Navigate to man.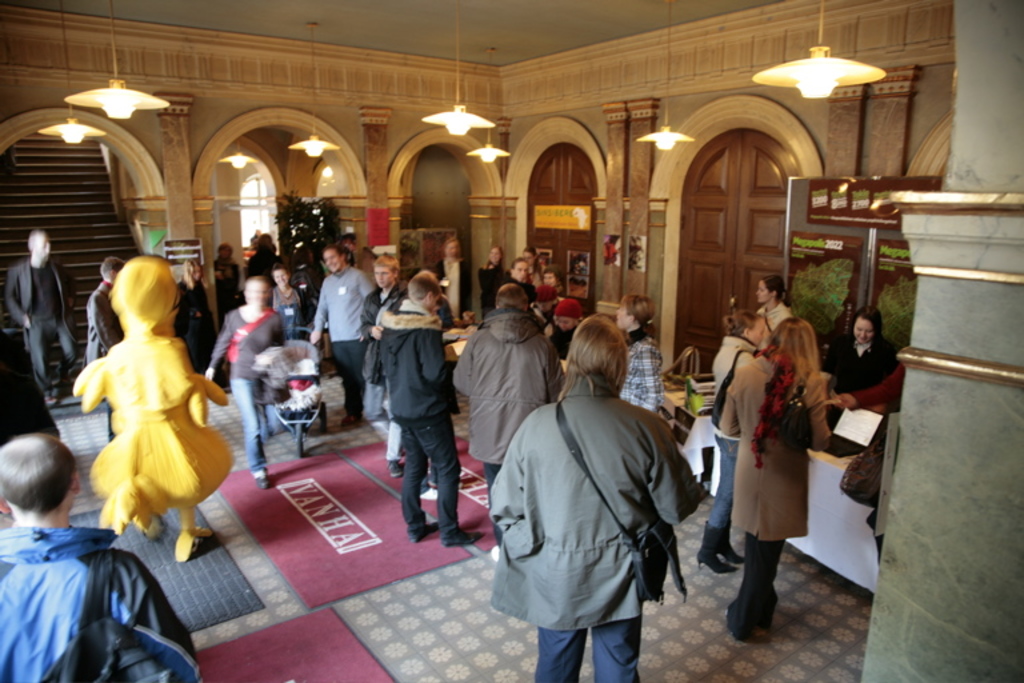
Navigation target: left=0, top=436, right=197, bottom=682.
